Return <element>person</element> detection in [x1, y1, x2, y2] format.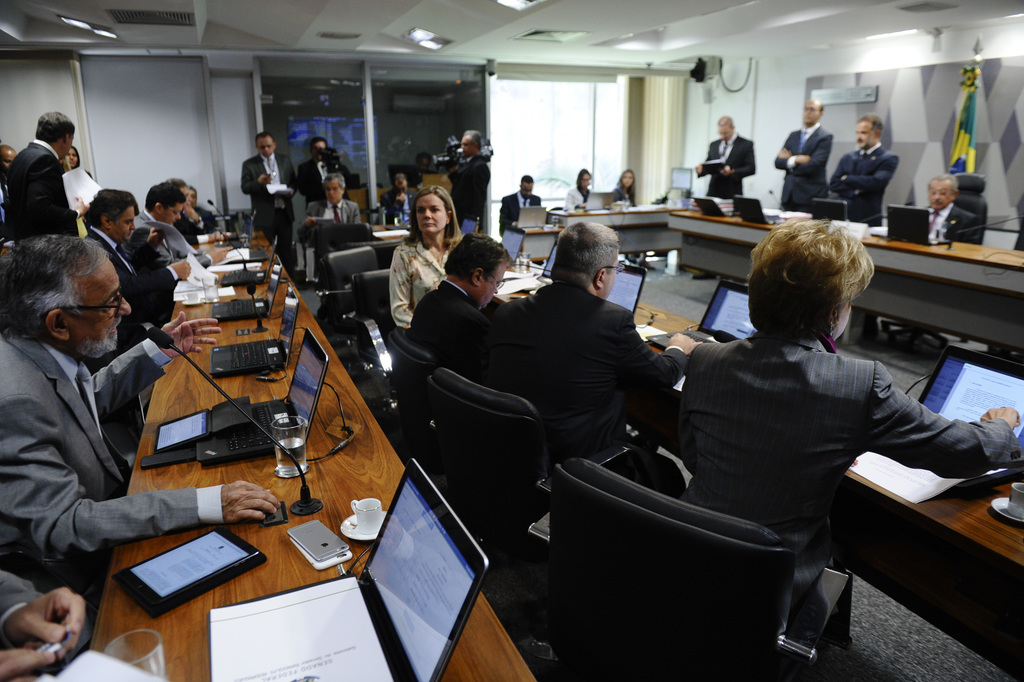
[307, 139, 360, 220].
